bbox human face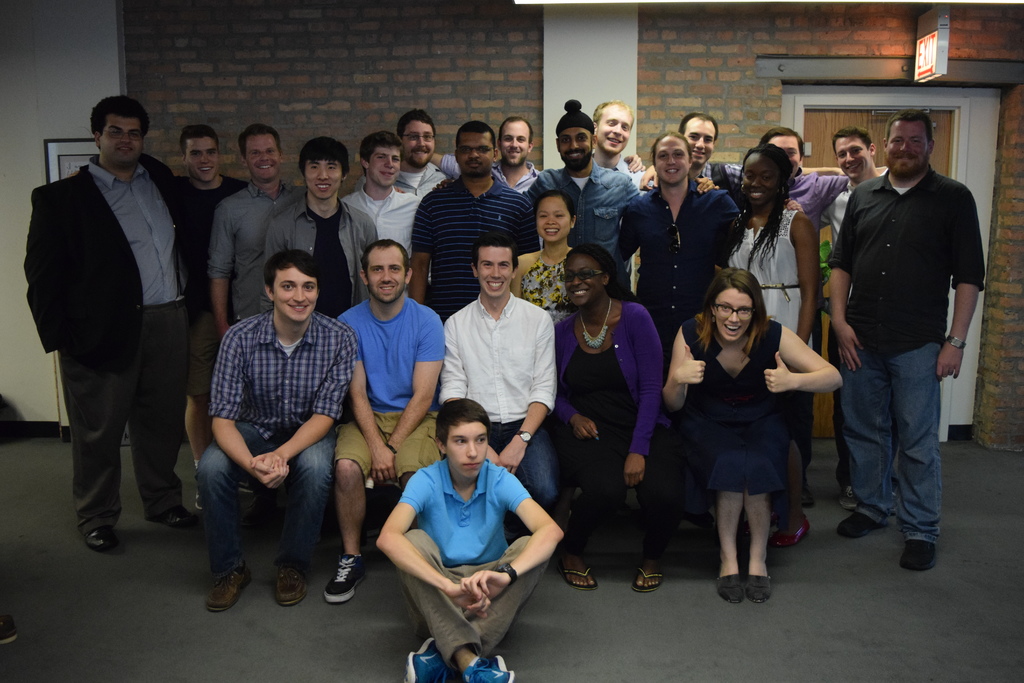
(714, 290, 751, 341)
